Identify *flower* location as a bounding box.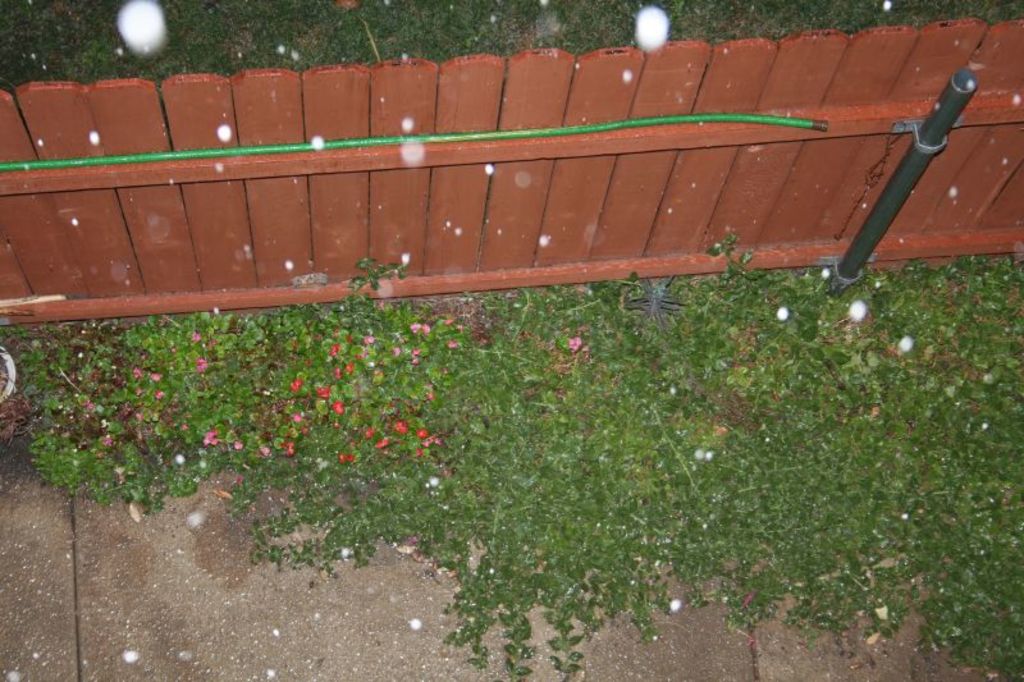
bbox=(234, 441, 242, 448).
